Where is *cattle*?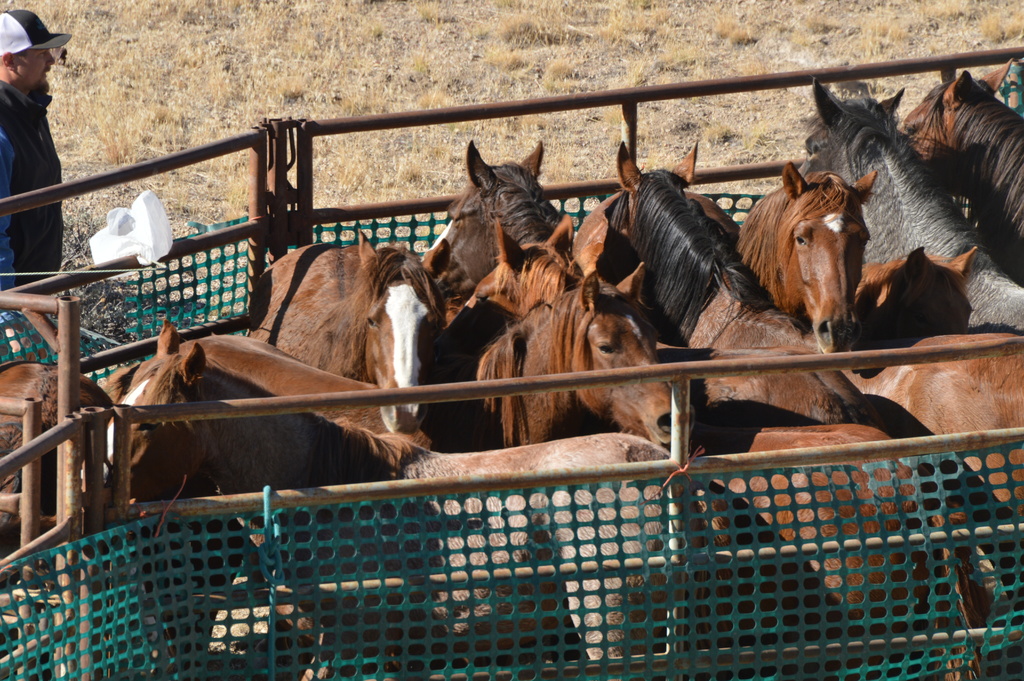
rect(0, 361, 105, 583).
